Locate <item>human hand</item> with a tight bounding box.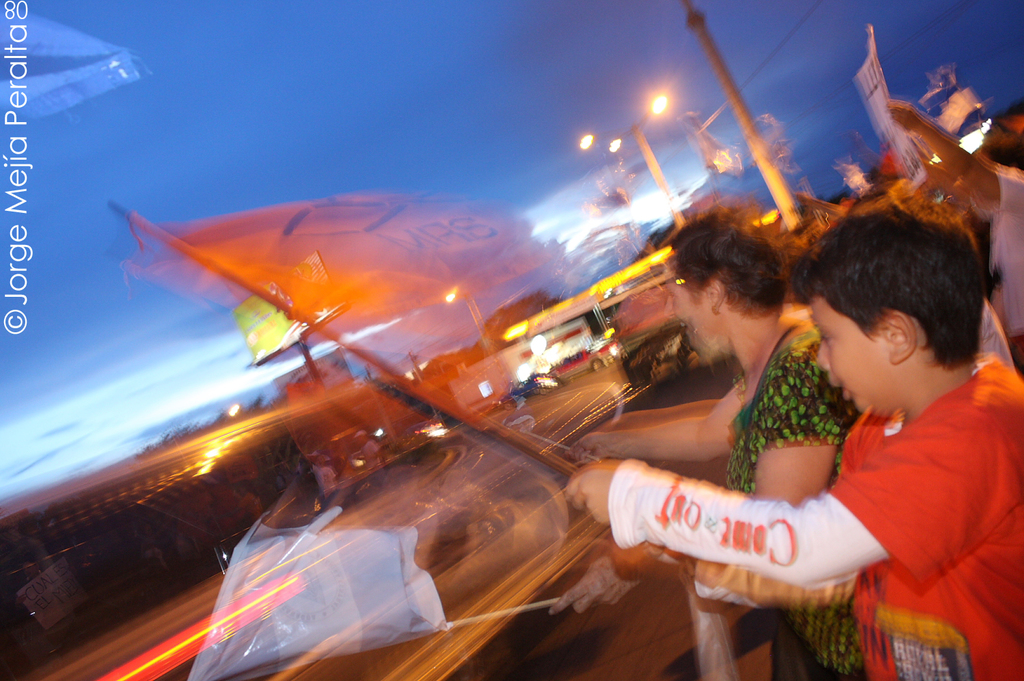
pyautogui.locateOnScreen(571, 463, 637, 549).
